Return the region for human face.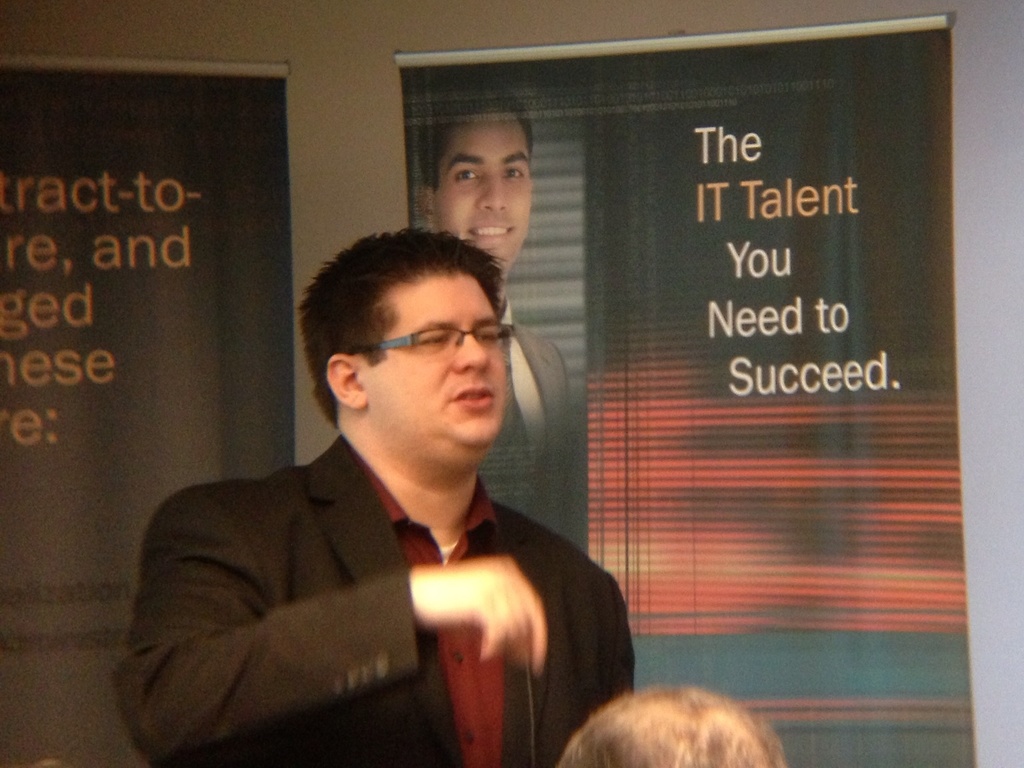
431/108/536/276.
